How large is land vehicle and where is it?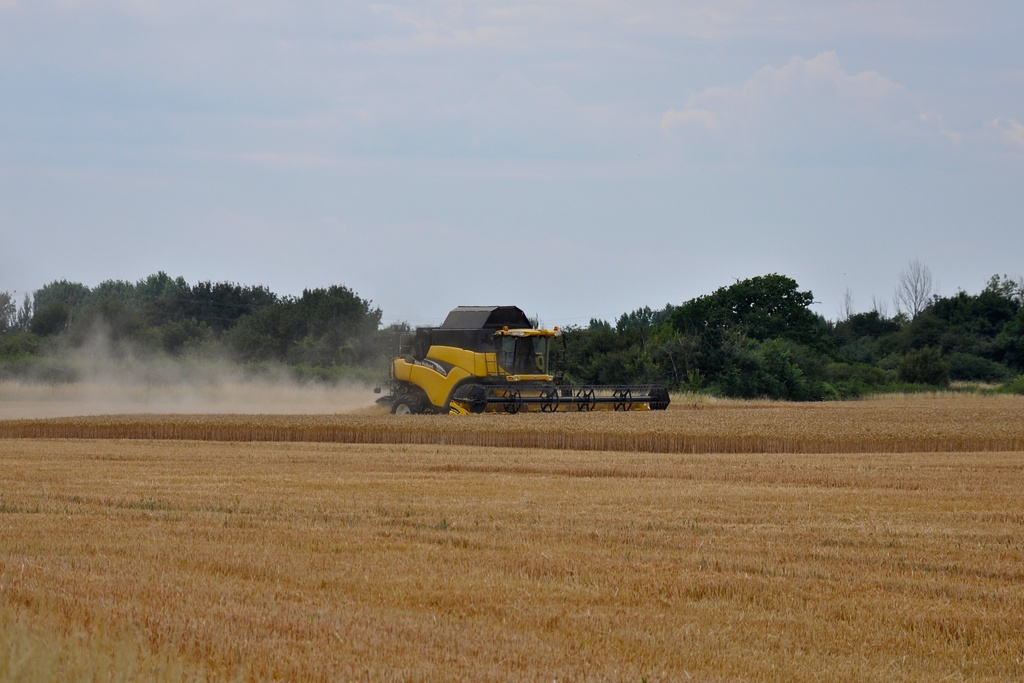
Bounding box: 371/318/673/413.
